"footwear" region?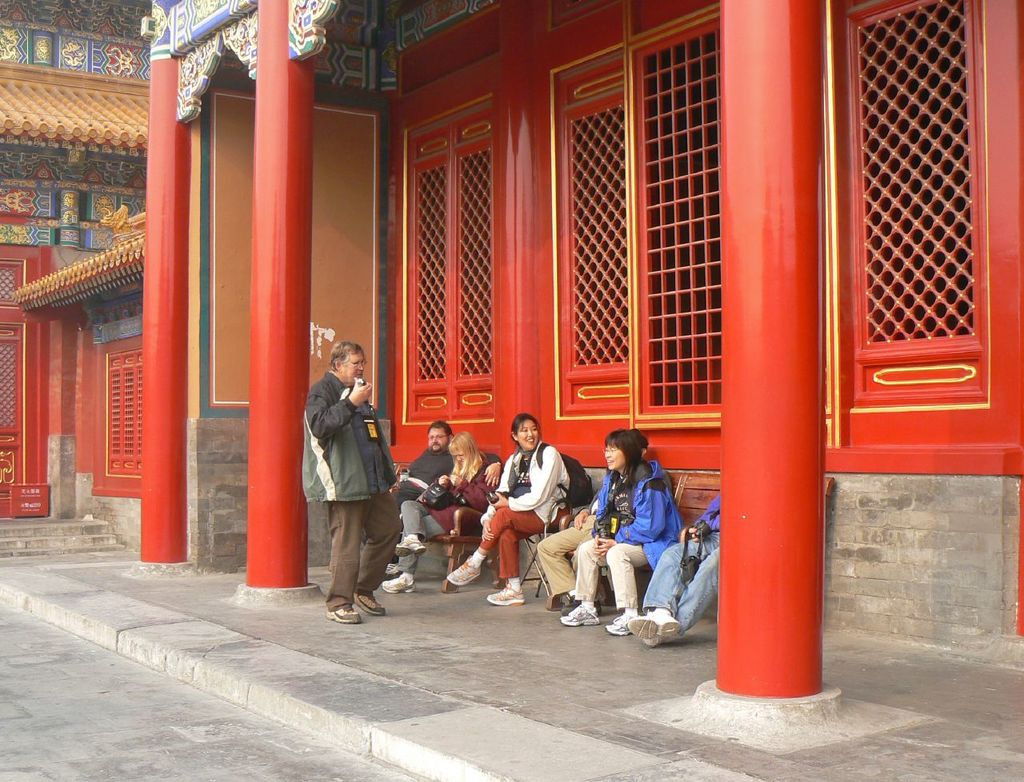
crop(448, 551, 486, 586)
